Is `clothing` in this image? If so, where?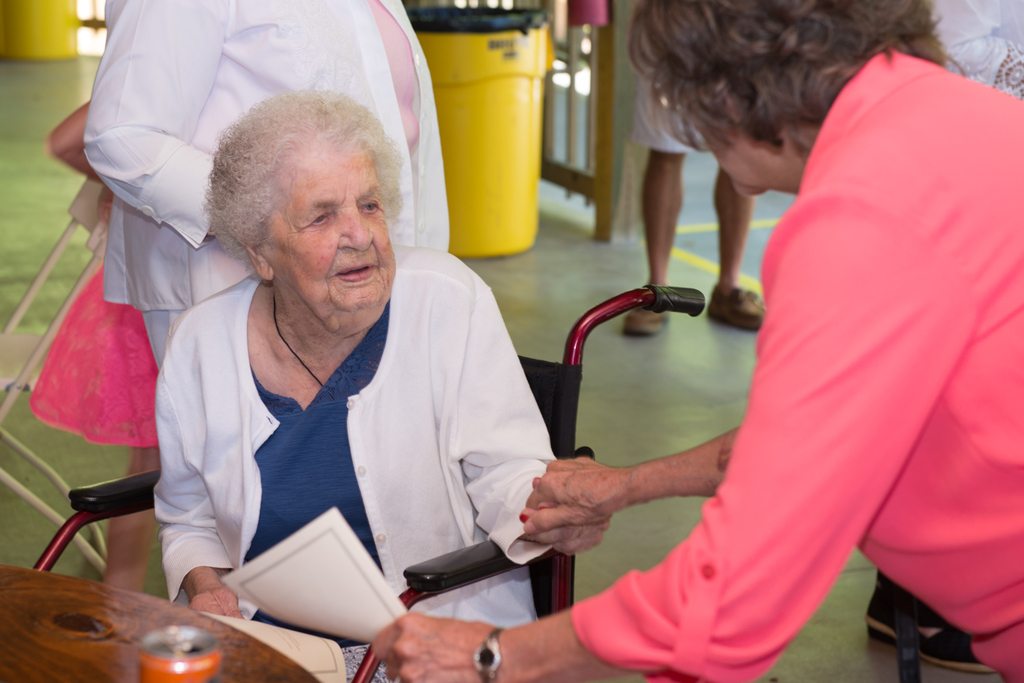
Yes, at x1=632, y1=61, x2=714, y2=155.
